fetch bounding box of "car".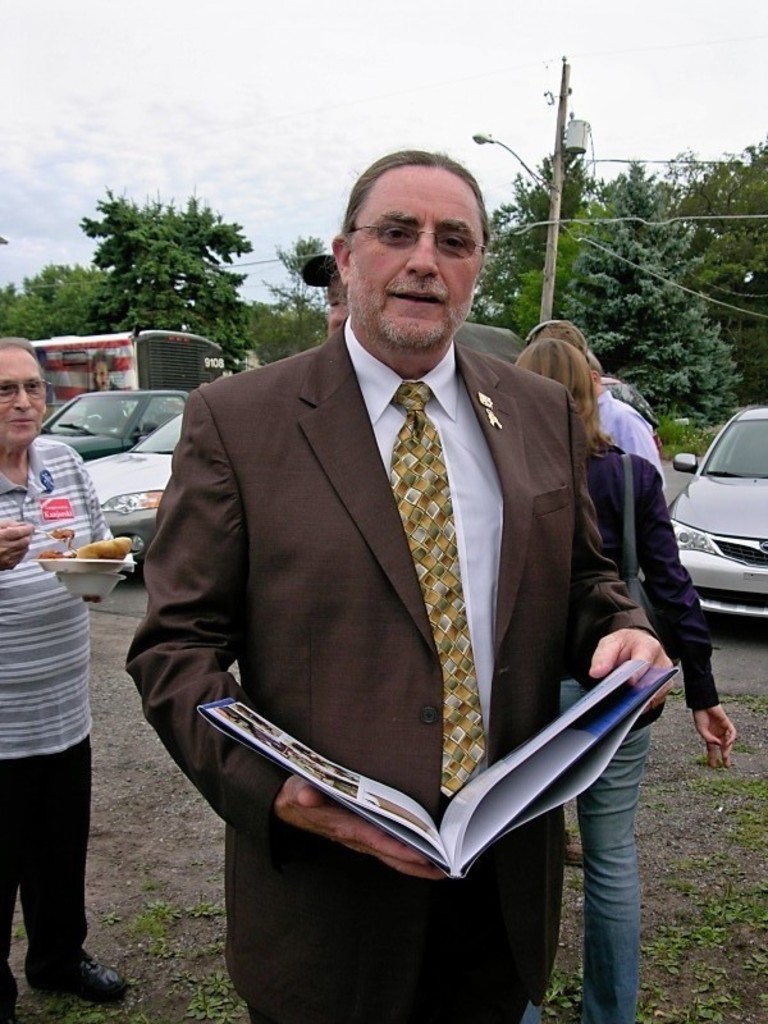
Bbox: bbox=[14, 371, 204, 553].
